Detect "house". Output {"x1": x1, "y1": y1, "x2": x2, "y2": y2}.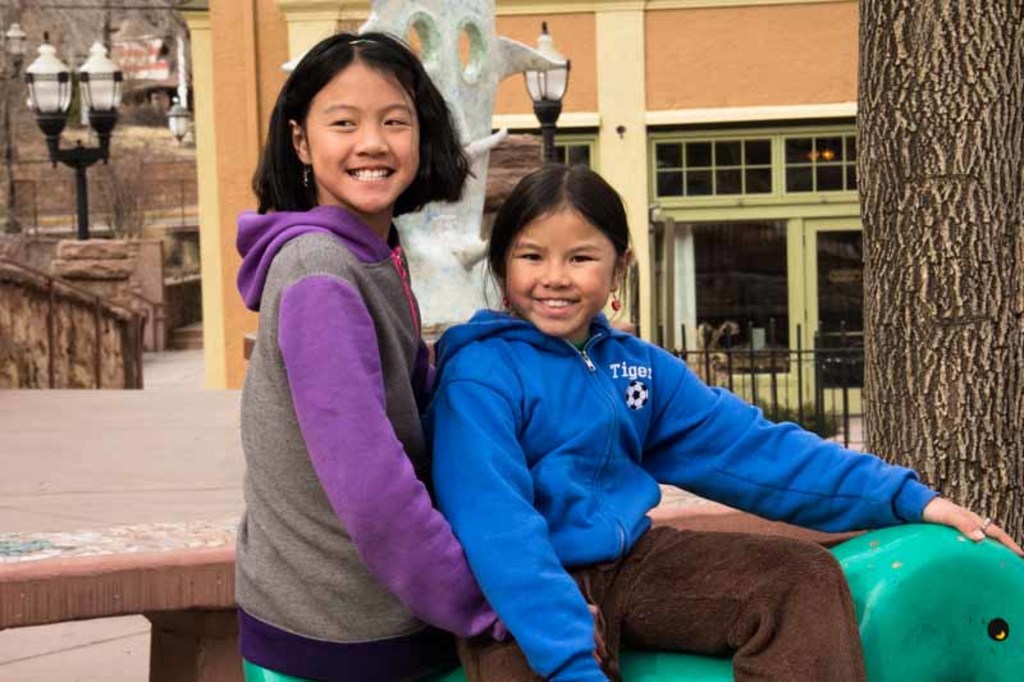
{"x1": 187, "y1": 1, "x2": 876, "y2": 413}.
